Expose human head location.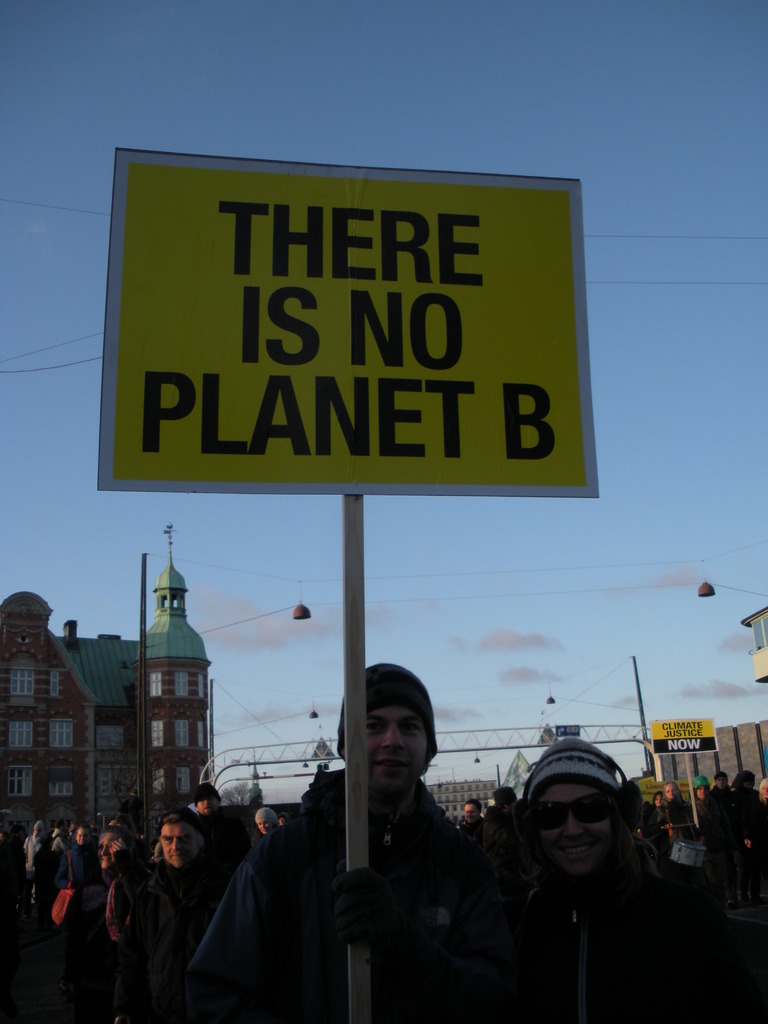
Exposed at {"left": 532, "top": 739, "right": 616, "bottom": 870}.
